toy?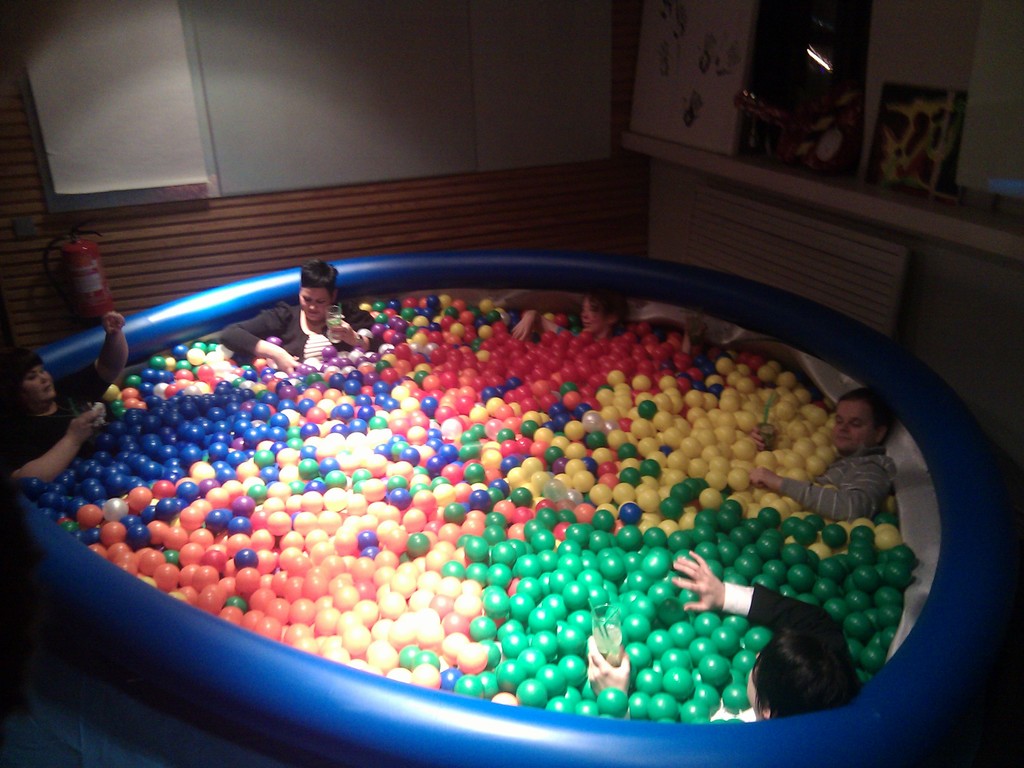
region(518, 645, 546, 677)
